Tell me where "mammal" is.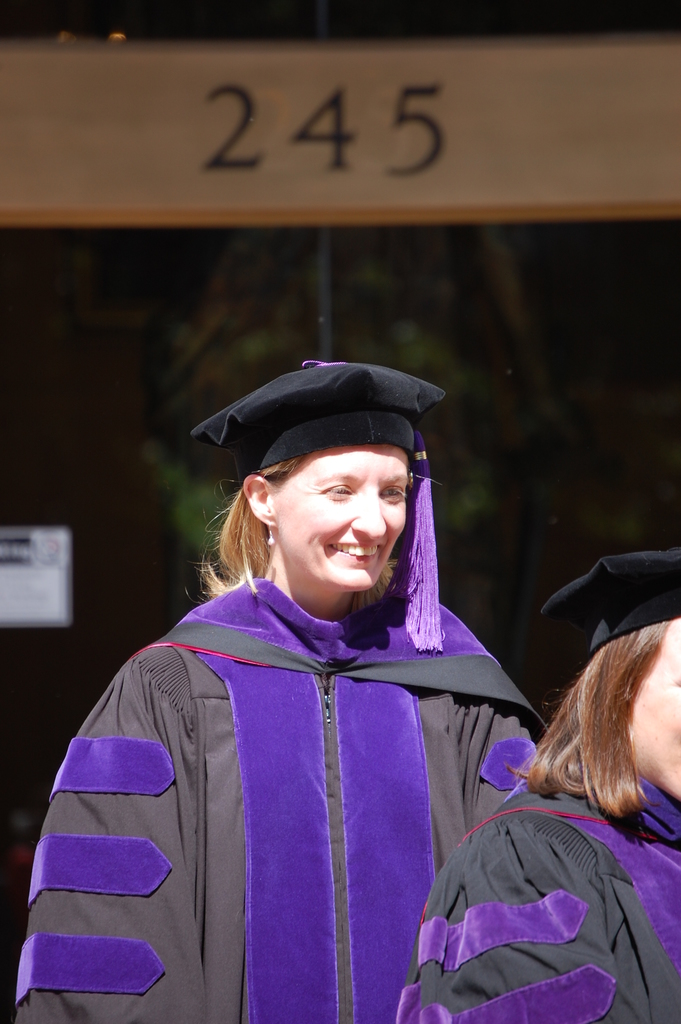
"mammal" is at left=434, top=591, right=680, bottom=1002.
